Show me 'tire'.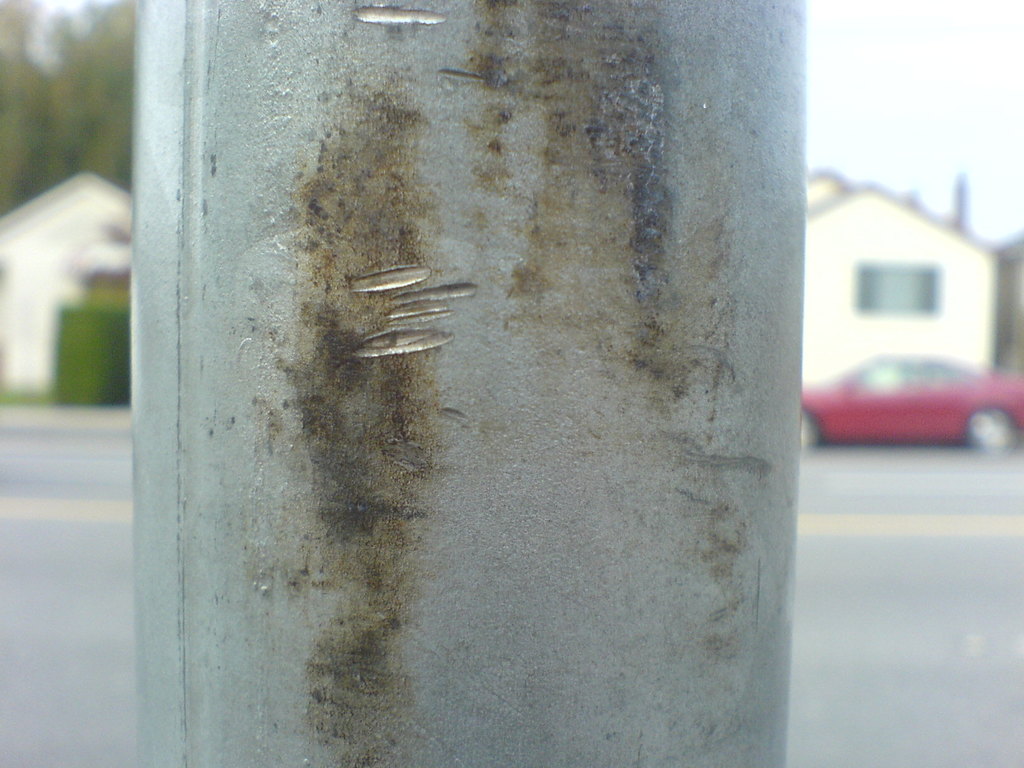
'tire' is here: l=781, t=404, r=811, b=440.
